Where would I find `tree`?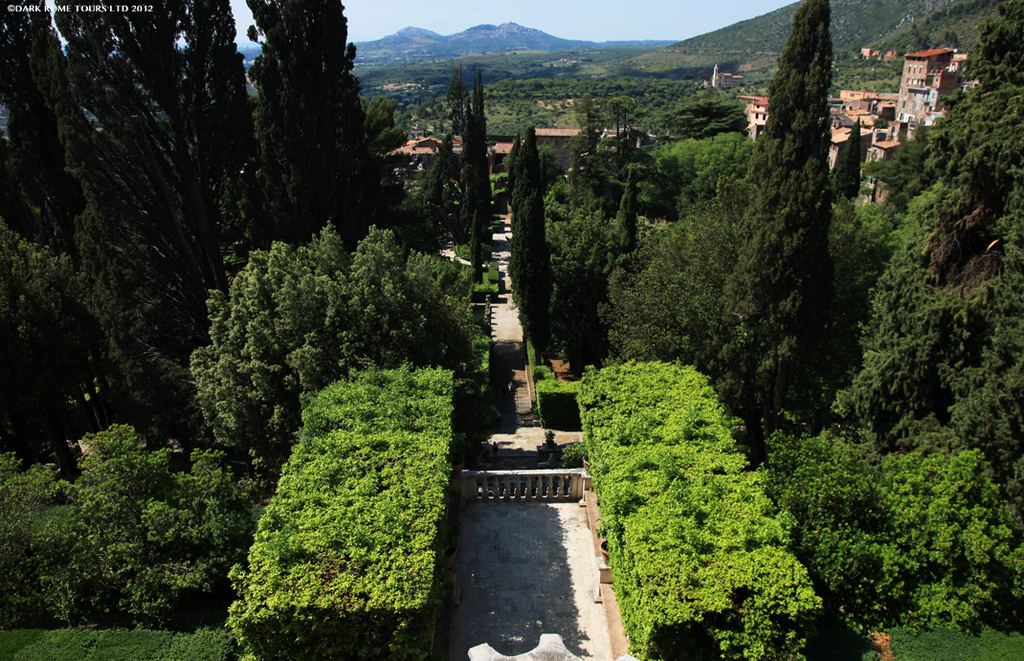
At 729, 0, 834, 390.
